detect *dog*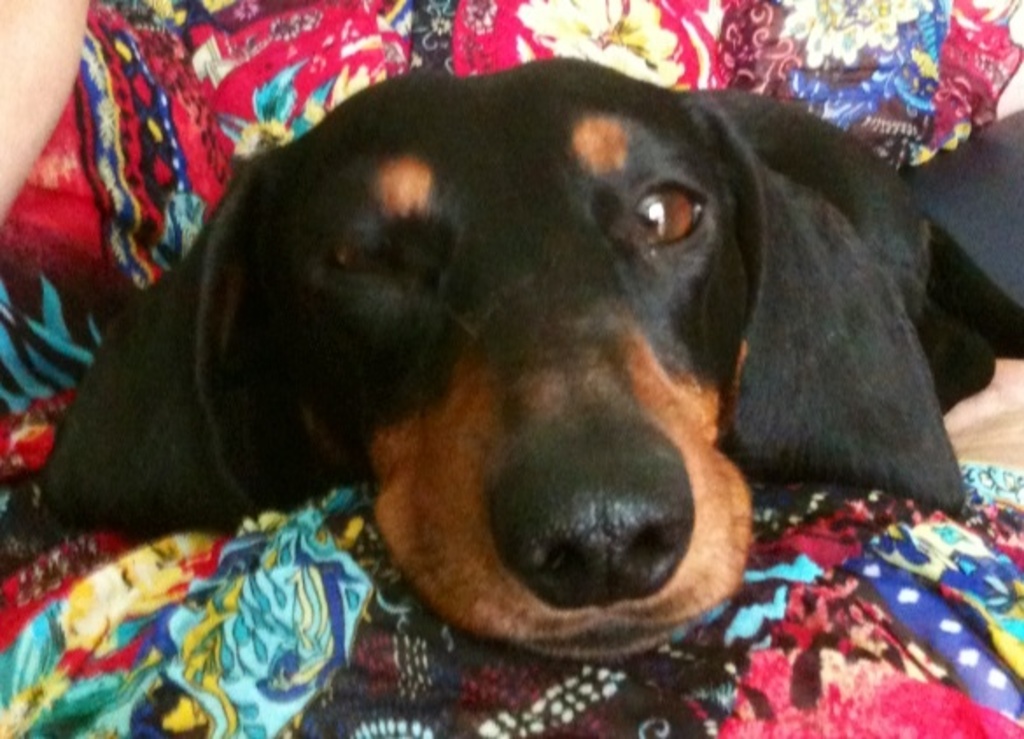
{"left": 39, "top": 56, "right": 1022, "bottom": 665}
